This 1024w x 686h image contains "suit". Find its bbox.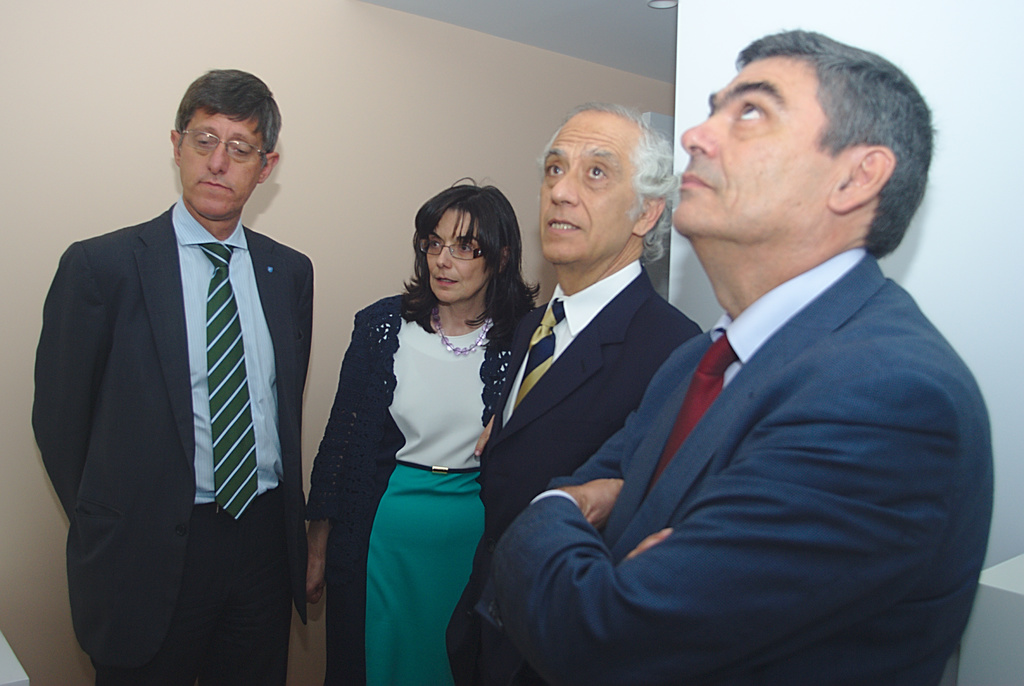
l=470, t=239, r=994, b=685.
